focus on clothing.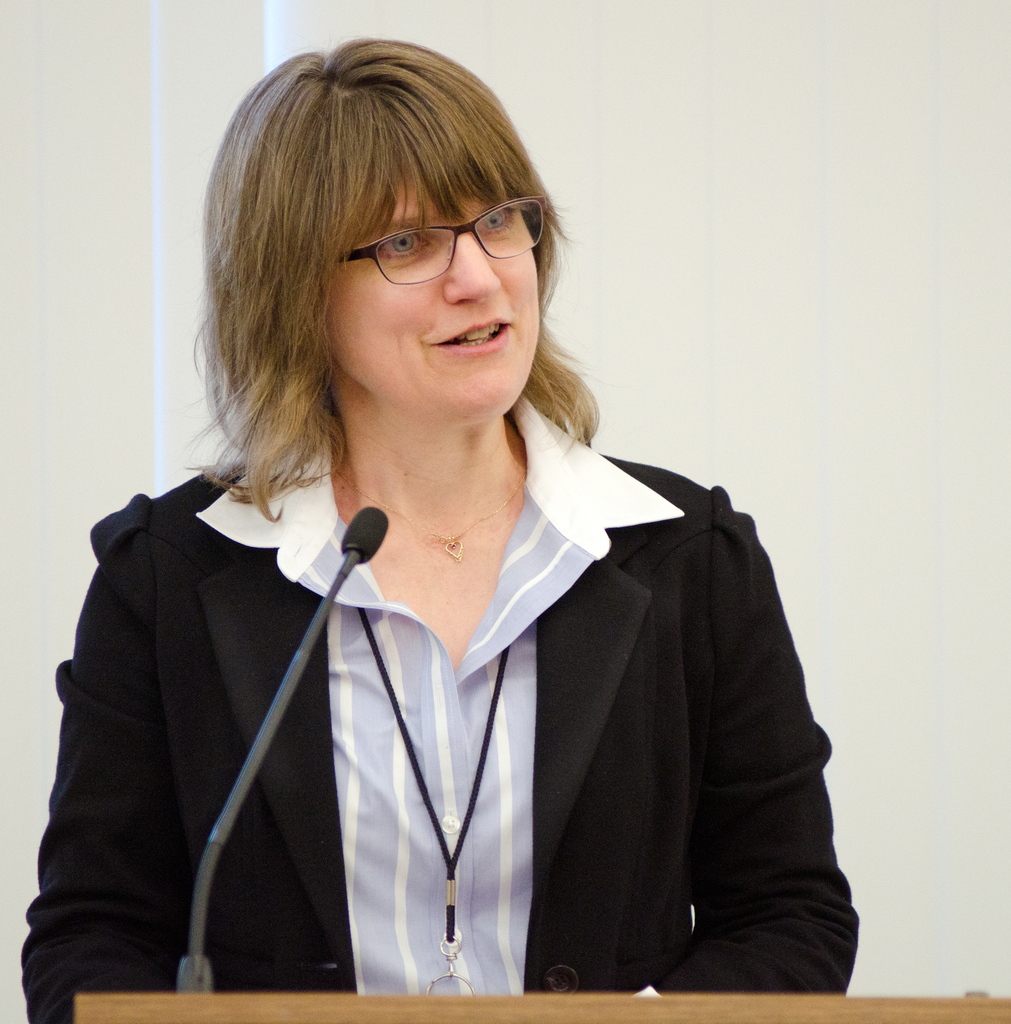
Focused at [83,404,874,1023].
